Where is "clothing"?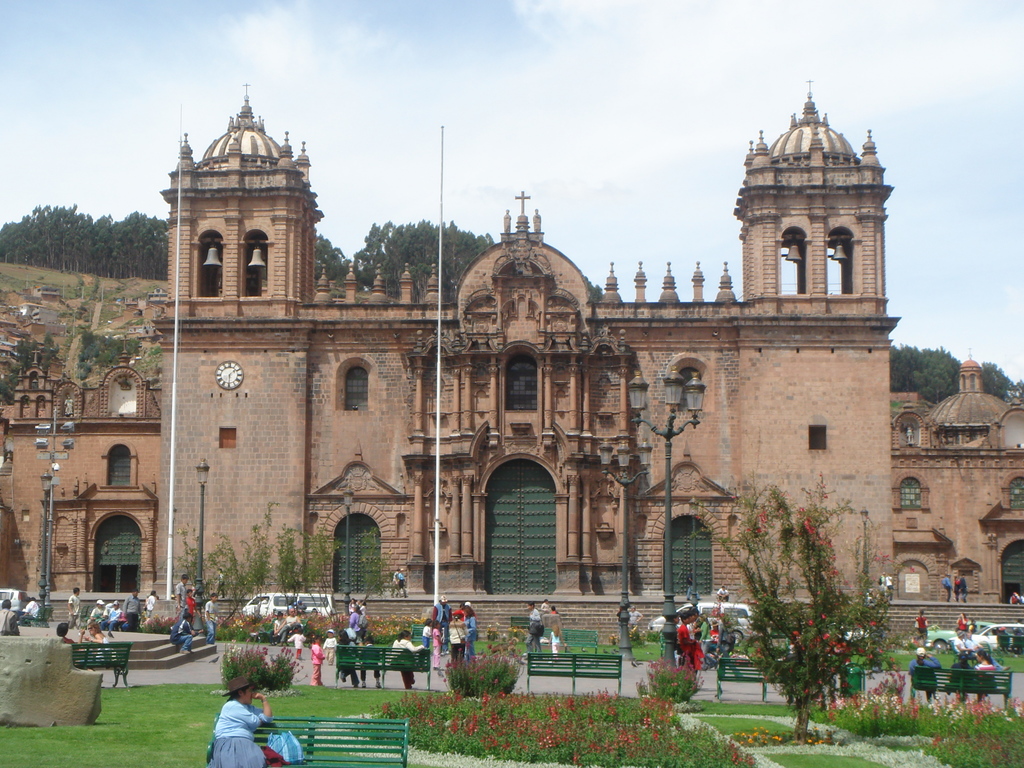
box(676, 620, 703, 674).
